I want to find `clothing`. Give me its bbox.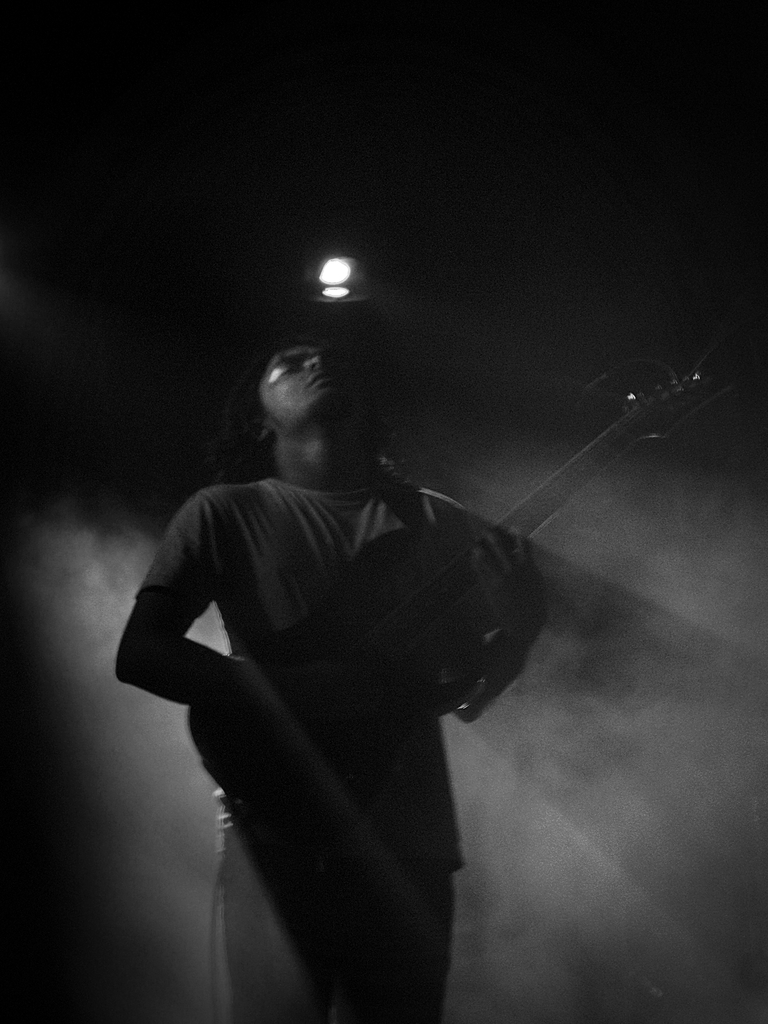
{"left": 133, "top": 394, "right": 527, "bottom": 996}.
